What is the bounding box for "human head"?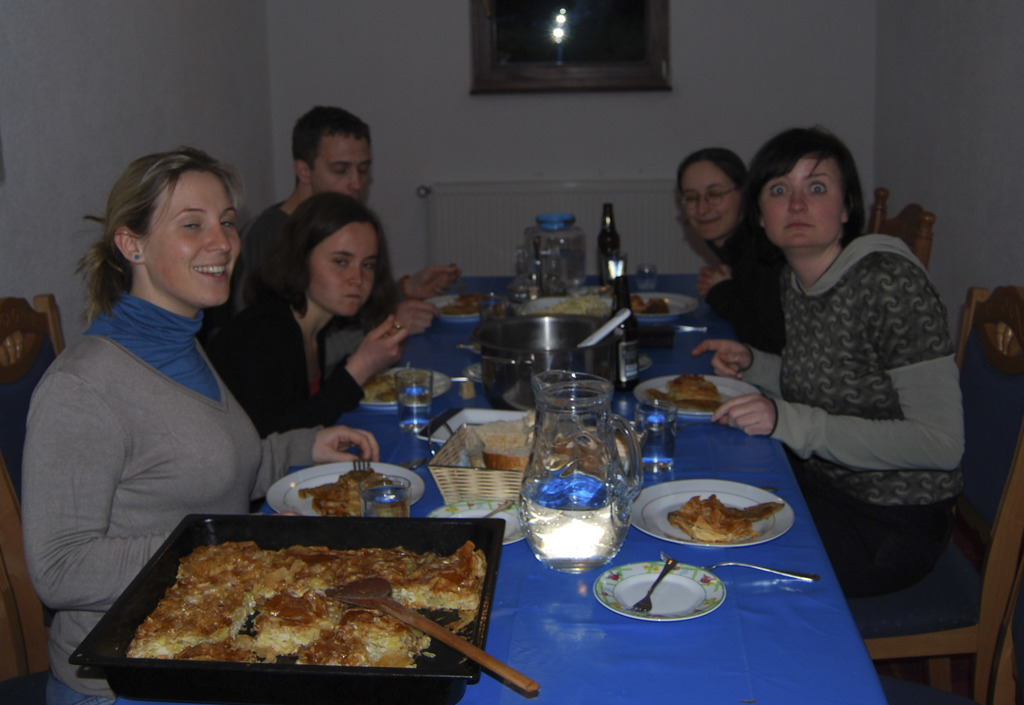
742, 126, 862, 255.
